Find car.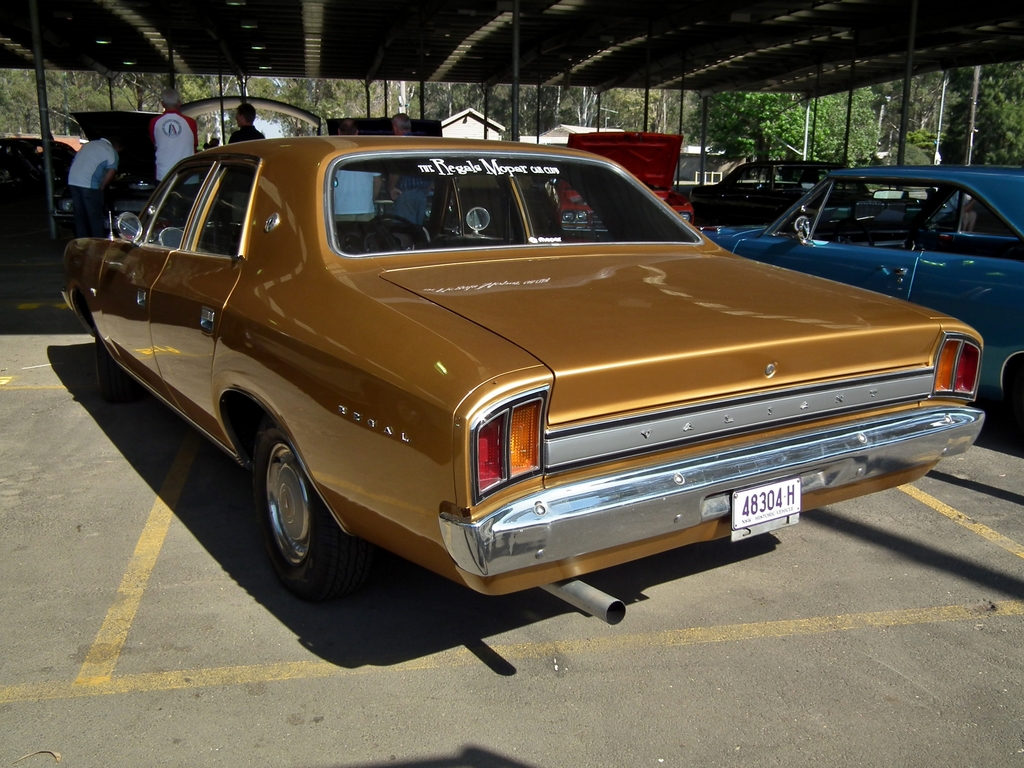
551 128 698 241.
